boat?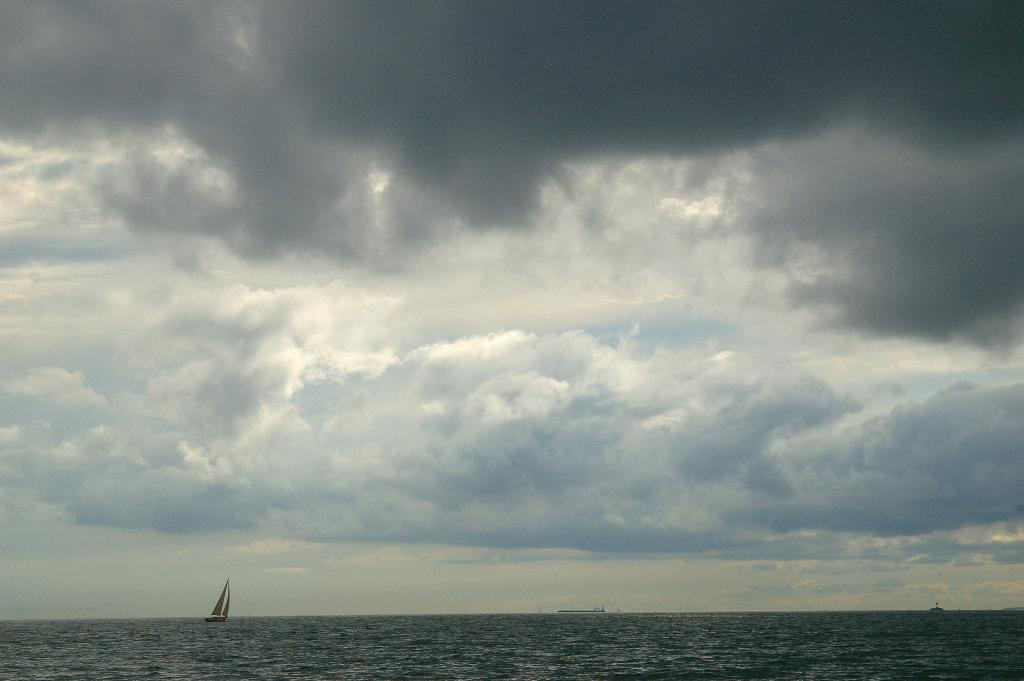
201 575 232 625
